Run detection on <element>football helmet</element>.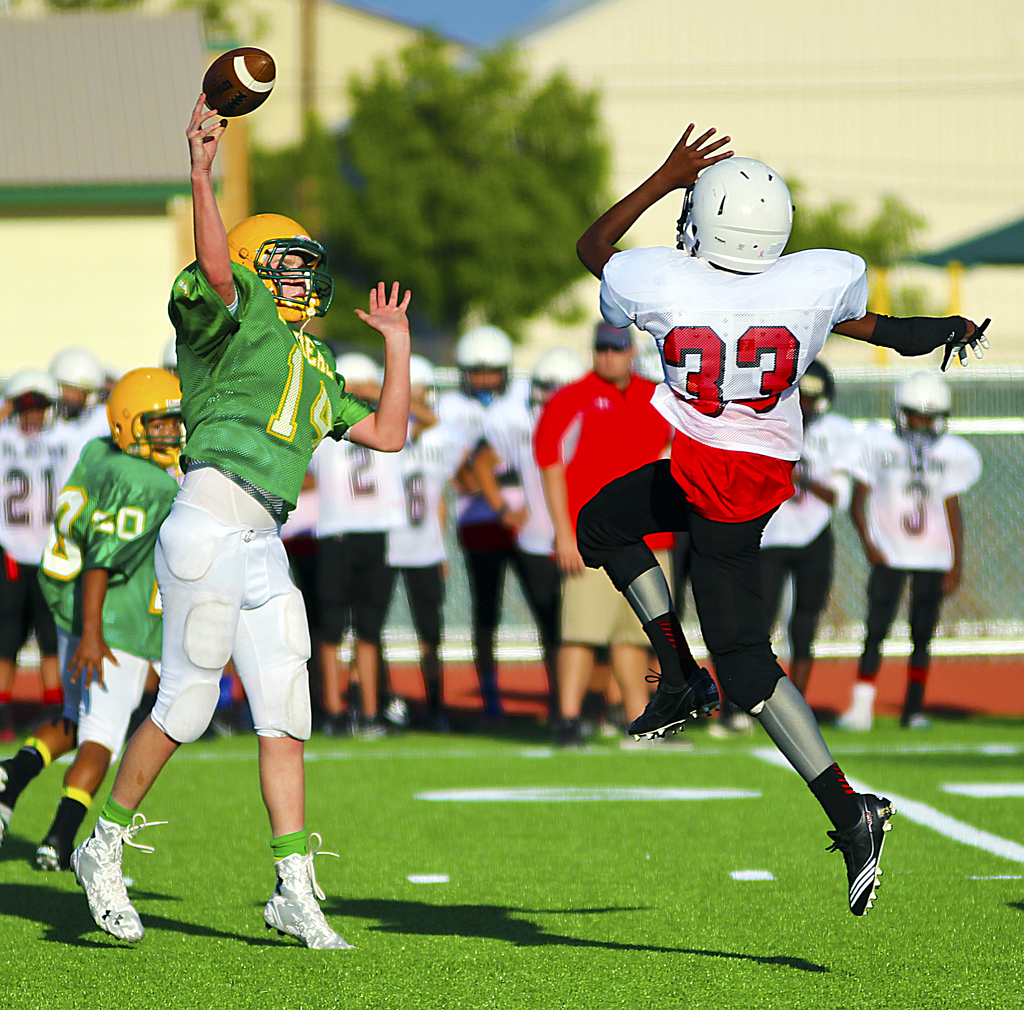
Result: rect(680, 154, 797, 275).
